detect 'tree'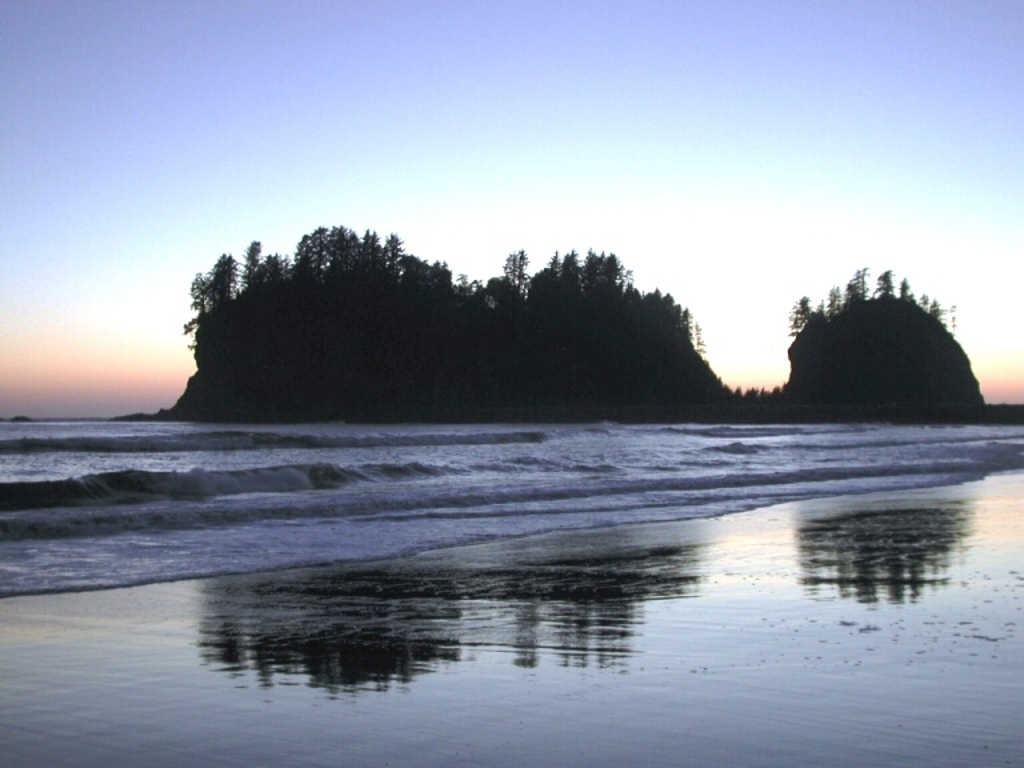
box(775, 265, 987, 433)
